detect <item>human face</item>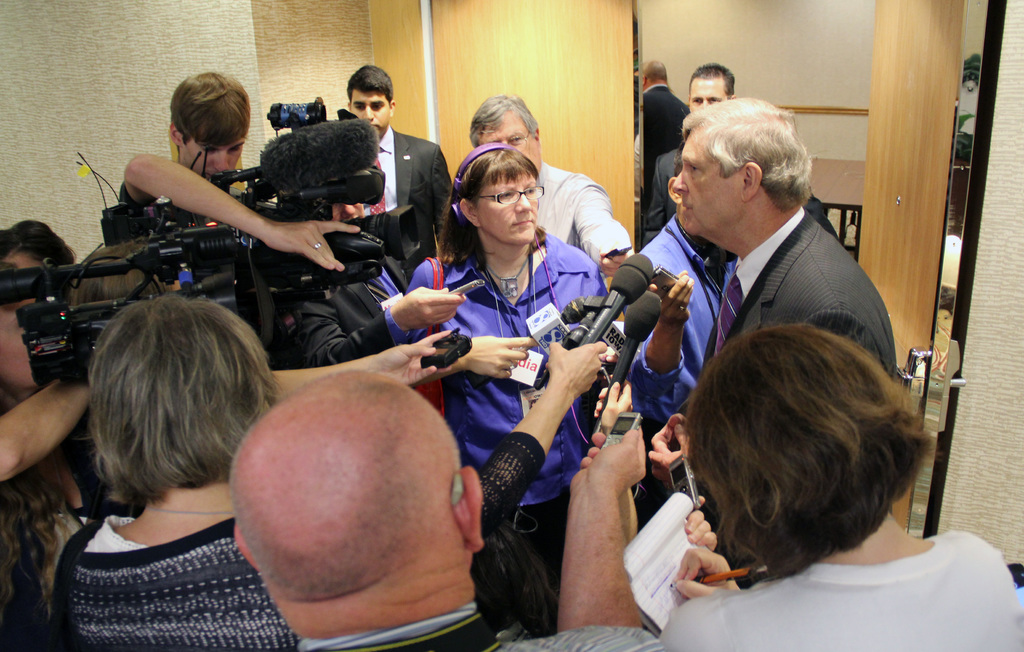
BBox(476, 173, 538, 245)
